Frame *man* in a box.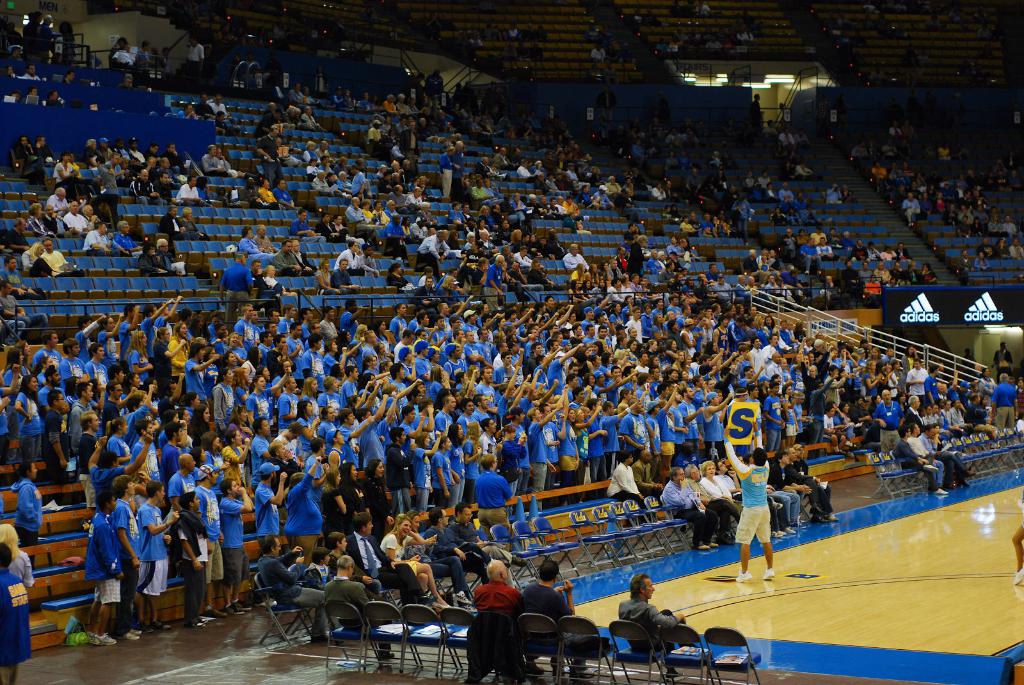
(612,569,687,650).
